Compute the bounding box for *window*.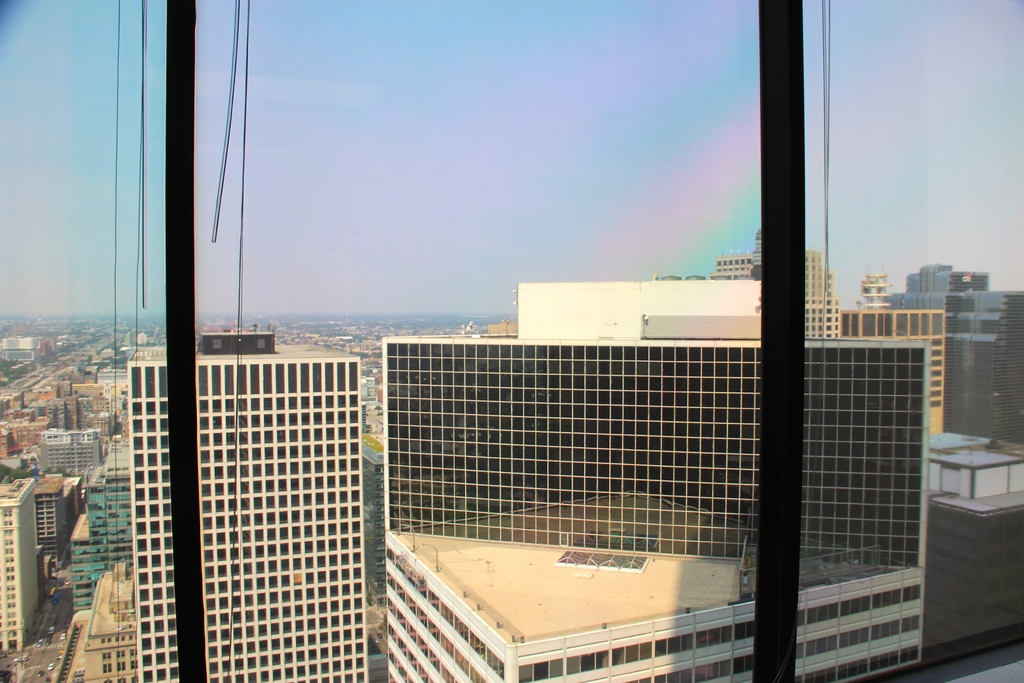
box(159, 431, 170, 450).
